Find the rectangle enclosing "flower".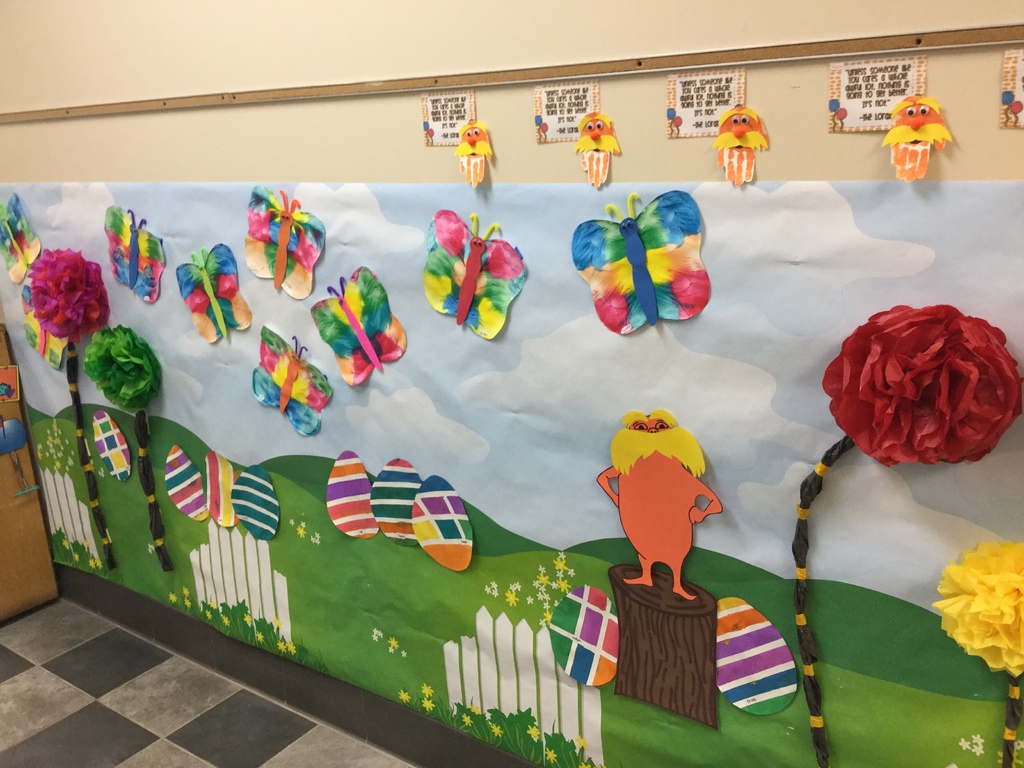
205/610/212/620.
